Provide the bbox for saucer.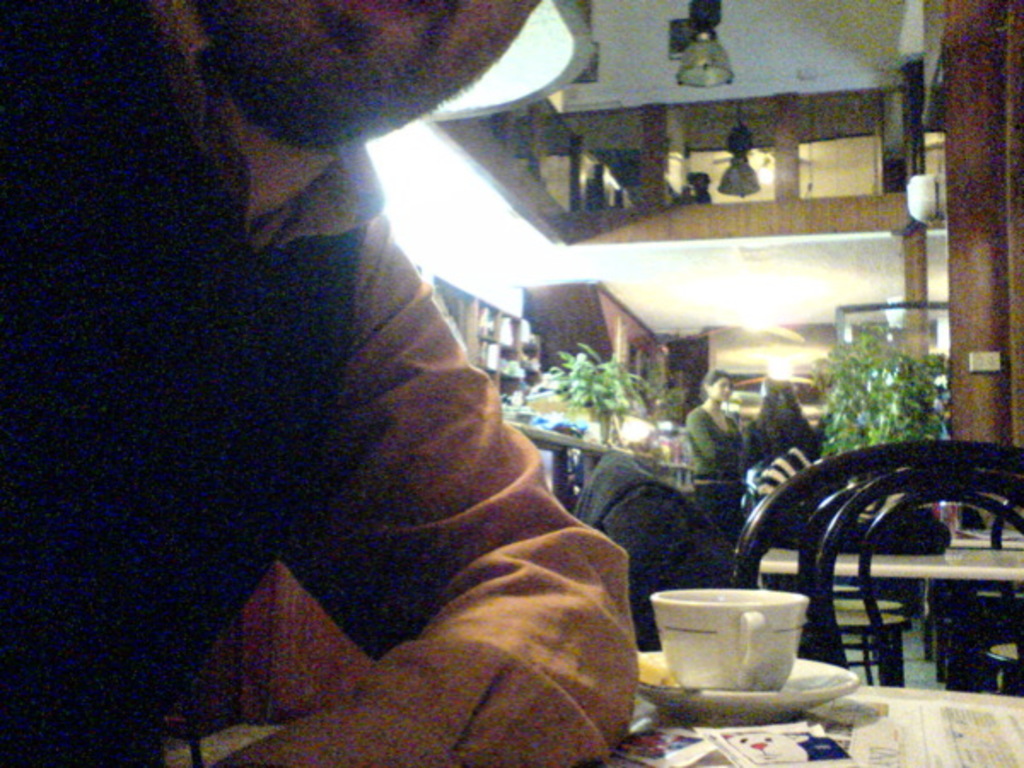
bbox=[638, 647, 860, 727].
